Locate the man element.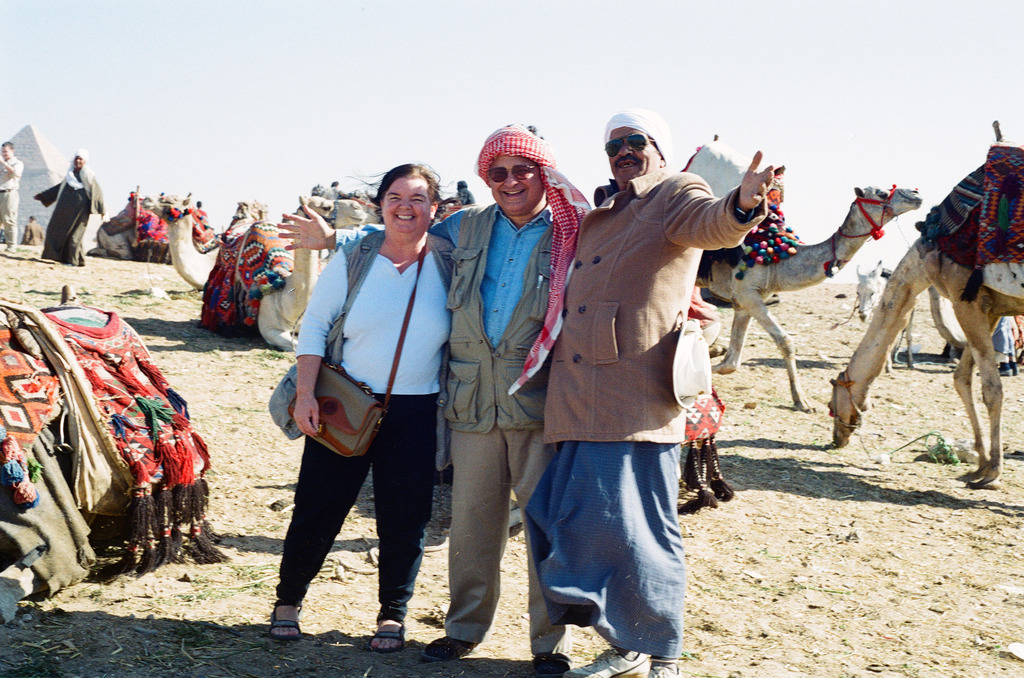
Element bbox: 520,111,776,677.
